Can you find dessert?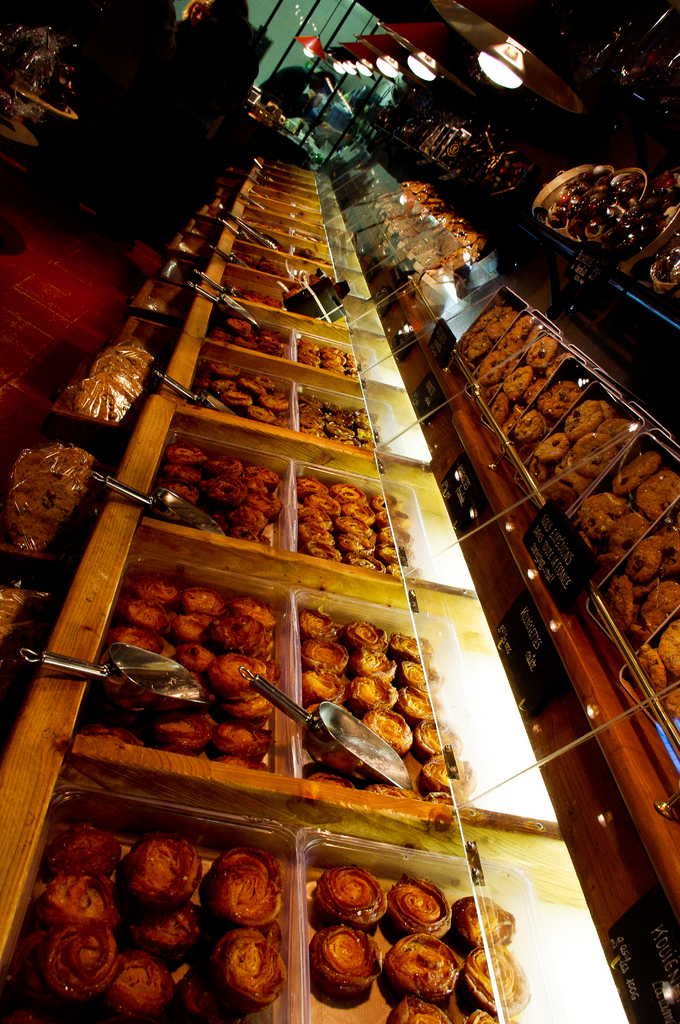
Yes, bounding box: [368, 710, 419, 762].
